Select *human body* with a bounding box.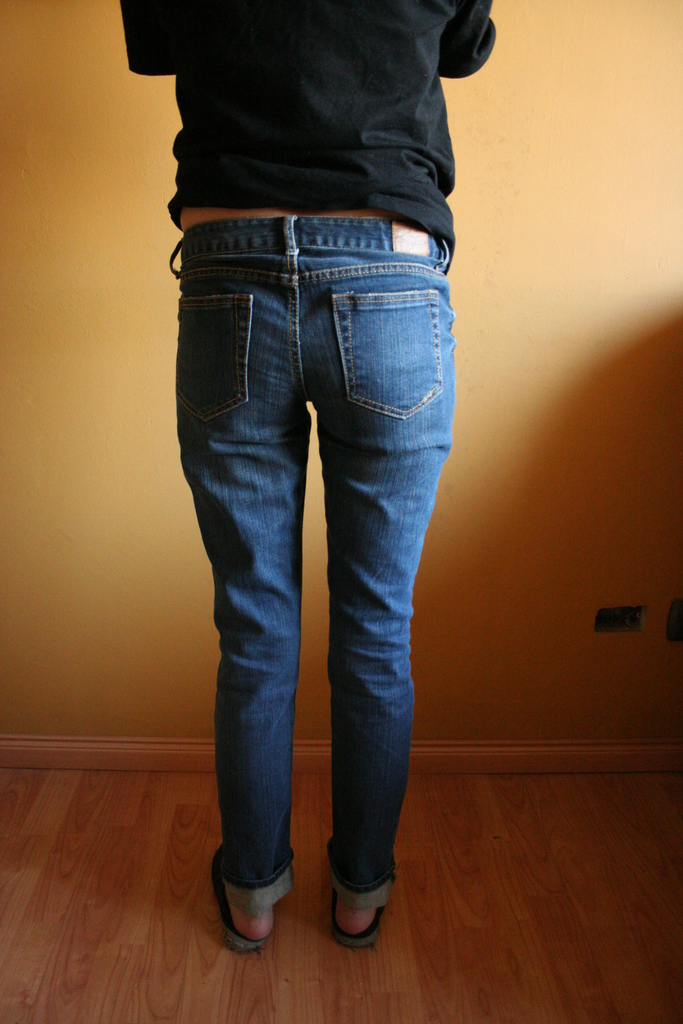
{"x1": 147, "y1": 0, "x2": 479, "y2": 966}.
